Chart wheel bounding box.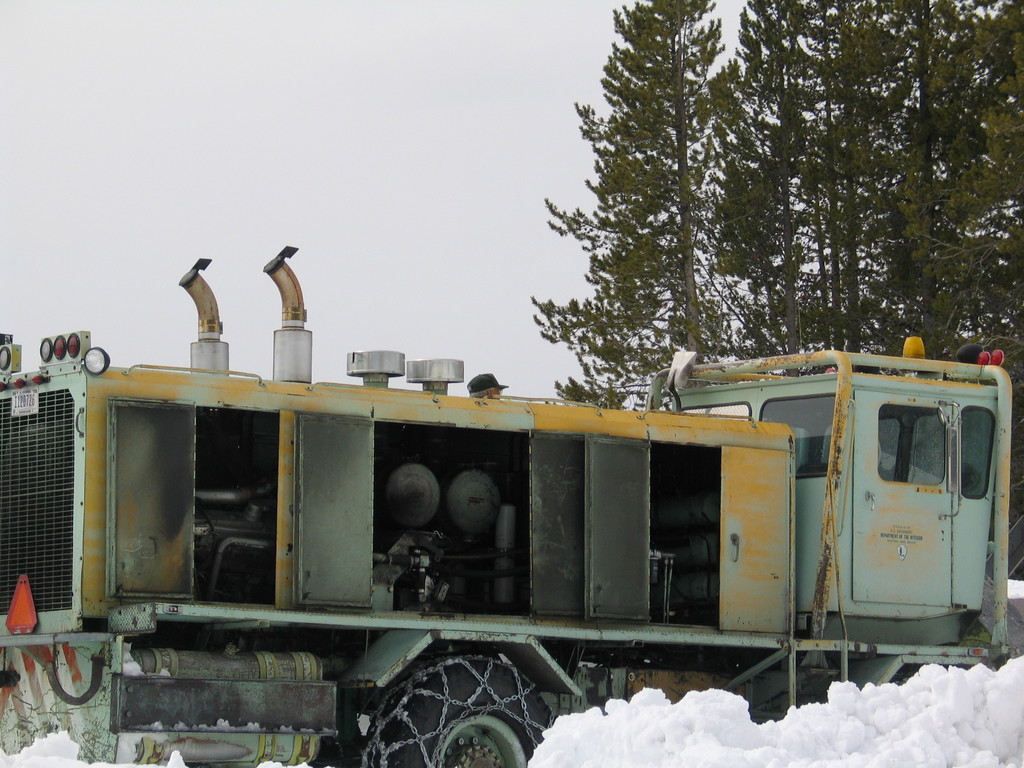
Charted: x1=346, y1=664, x2=578, y2=751.
